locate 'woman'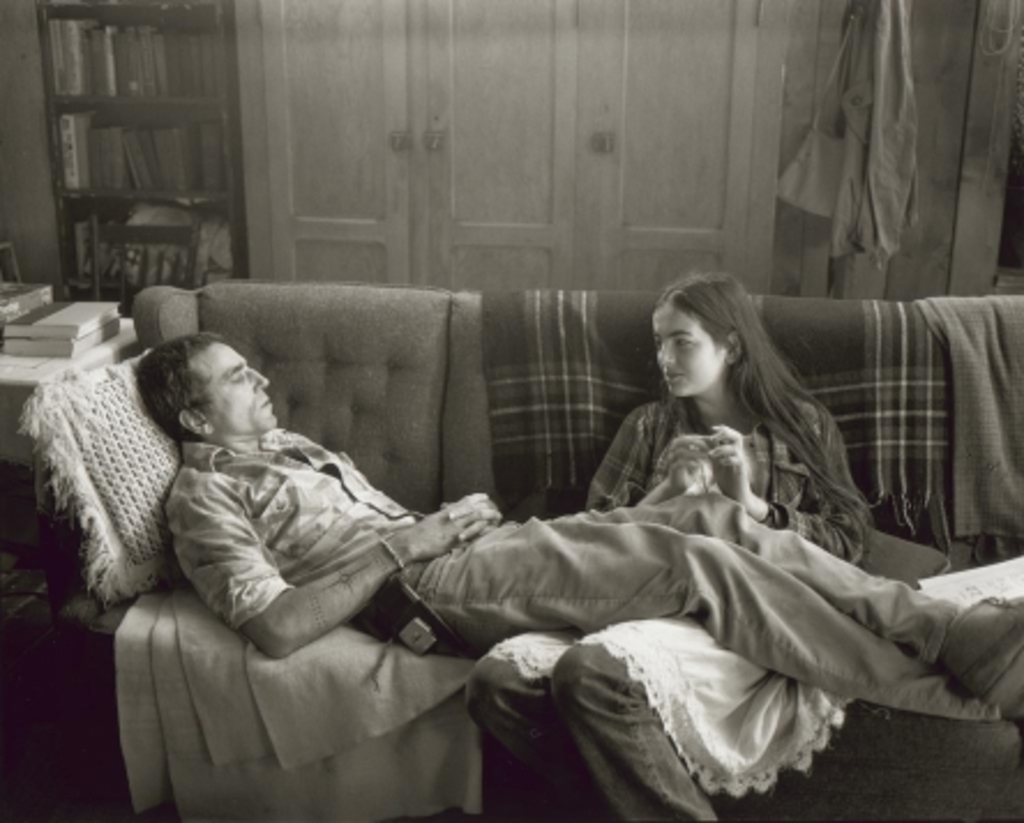
rect(457, 274, 869, 821)
